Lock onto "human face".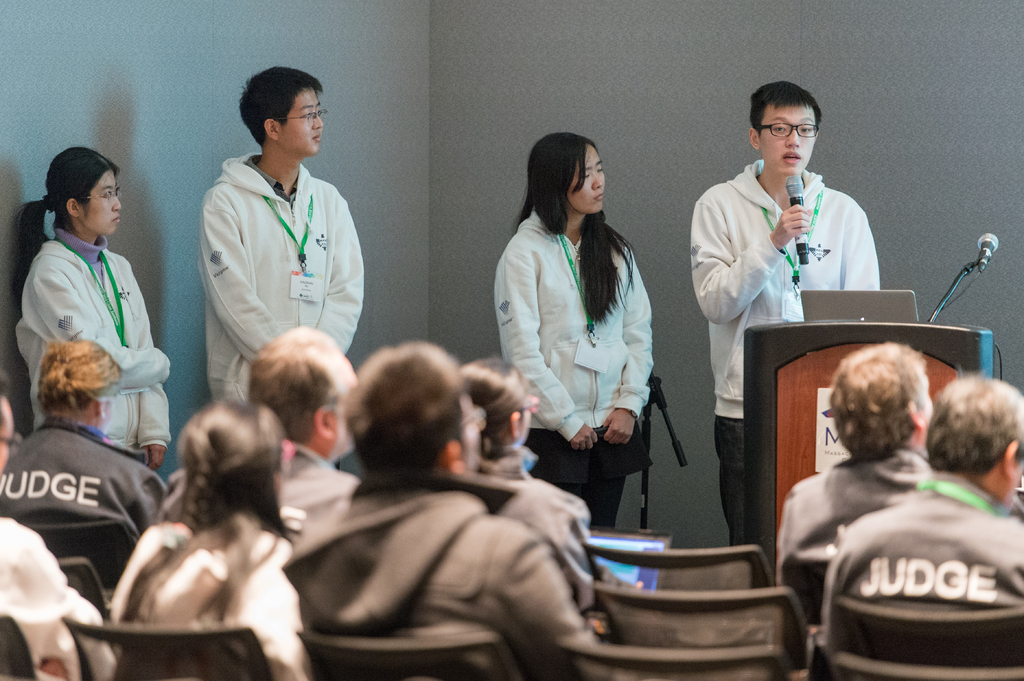
Locked: BBox(78, 170, 122, 236).
